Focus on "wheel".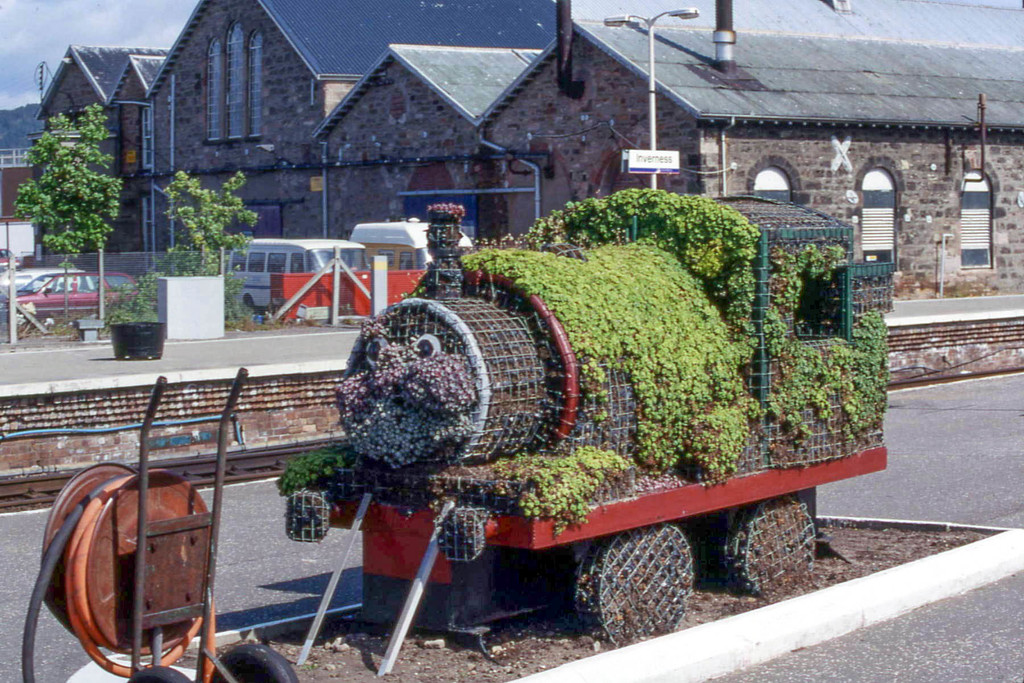
Focused at pyautogui.locateOnScreen(575, 513, 696, 669).
